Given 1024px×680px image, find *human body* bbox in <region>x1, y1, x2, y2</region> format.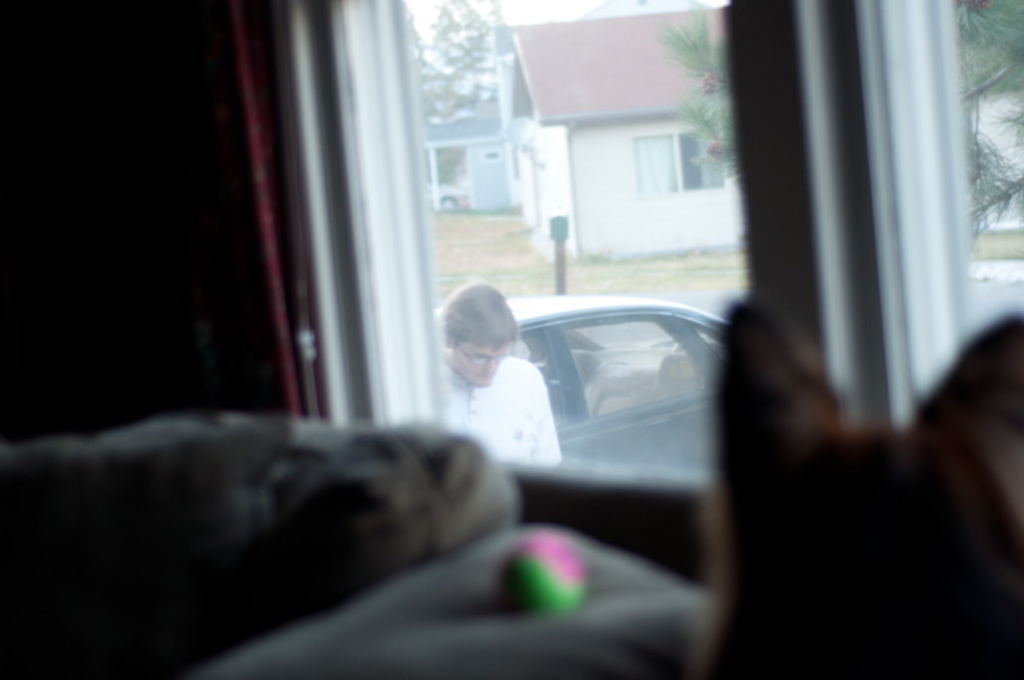
<region>424, 283, 562, 499</region>.
